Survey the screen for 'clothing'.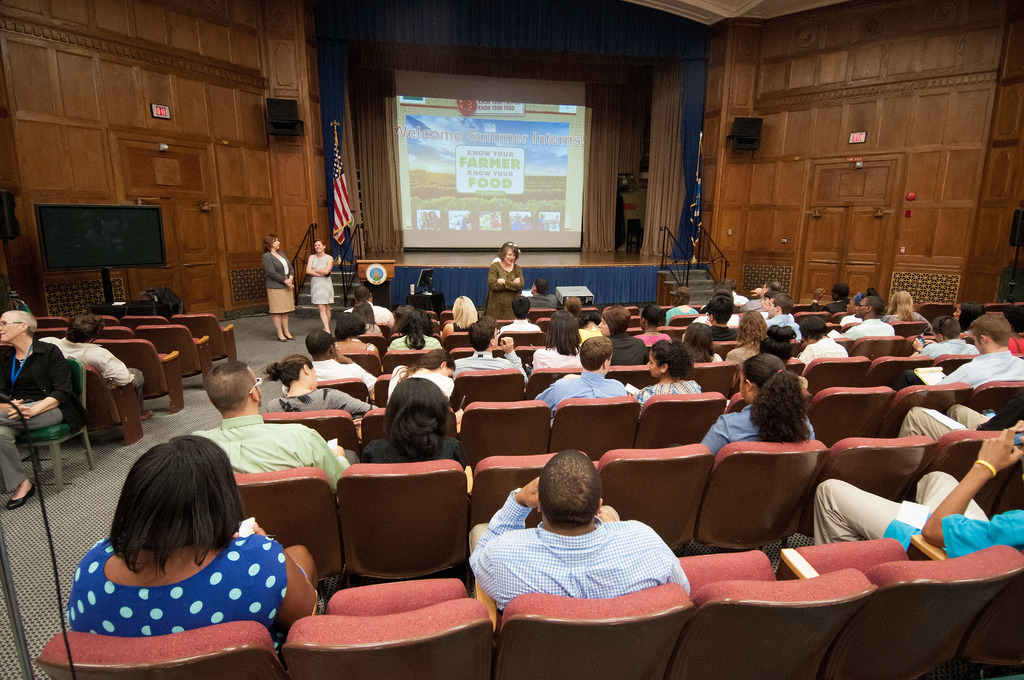
Survey found: (531, 369, 627, 435).
